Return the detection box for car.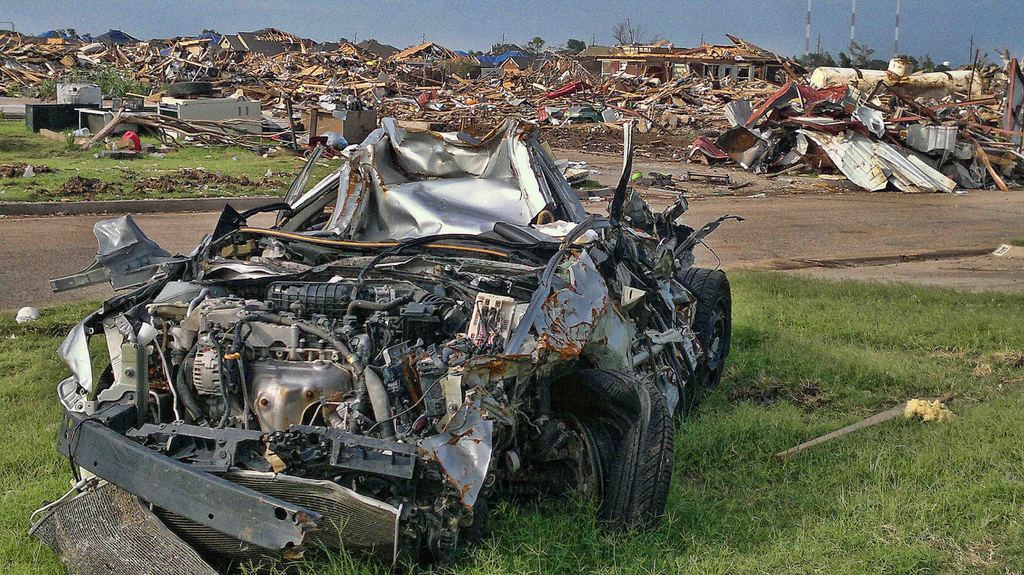
<box>196,88,735,551</box>.
